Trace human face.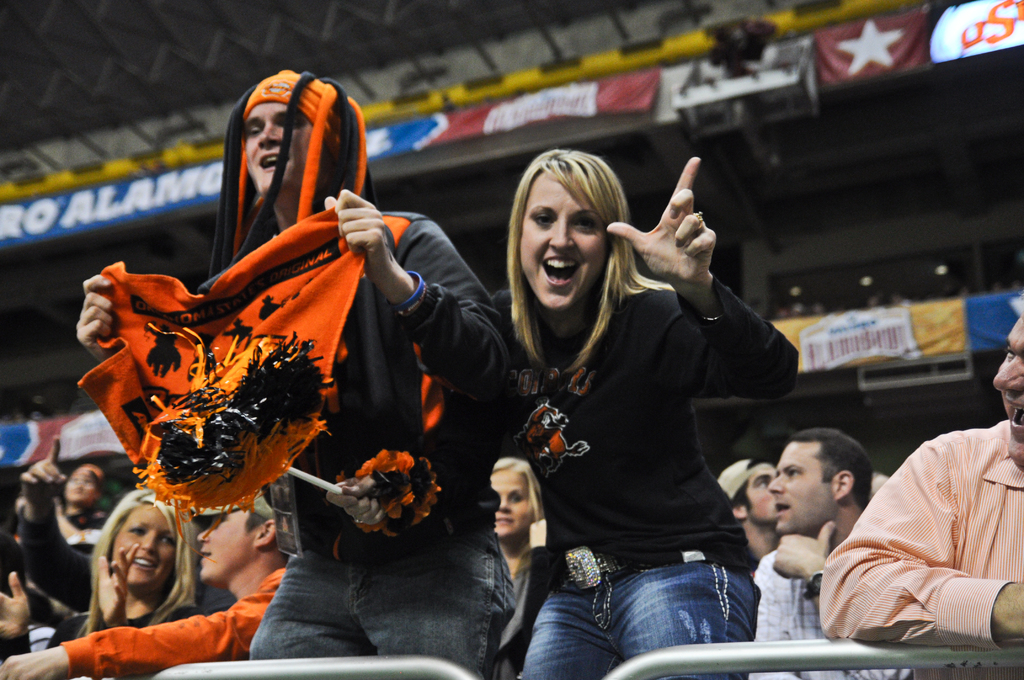
Traced to detection(191, 506, 255, 585).
